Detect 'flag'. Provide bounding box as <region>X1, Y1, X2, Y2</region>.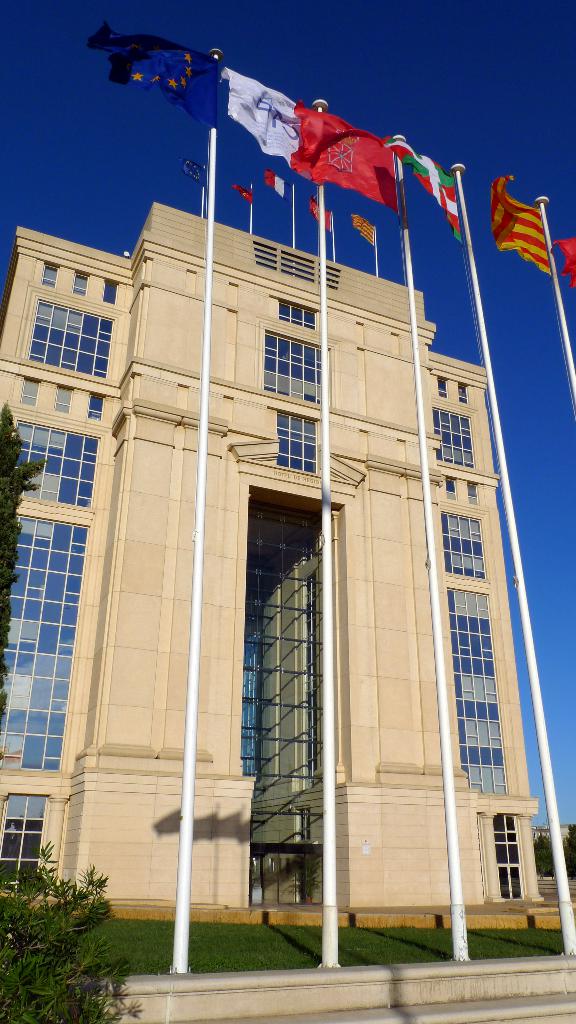
<region>552, 233, 575, 289</region>.
